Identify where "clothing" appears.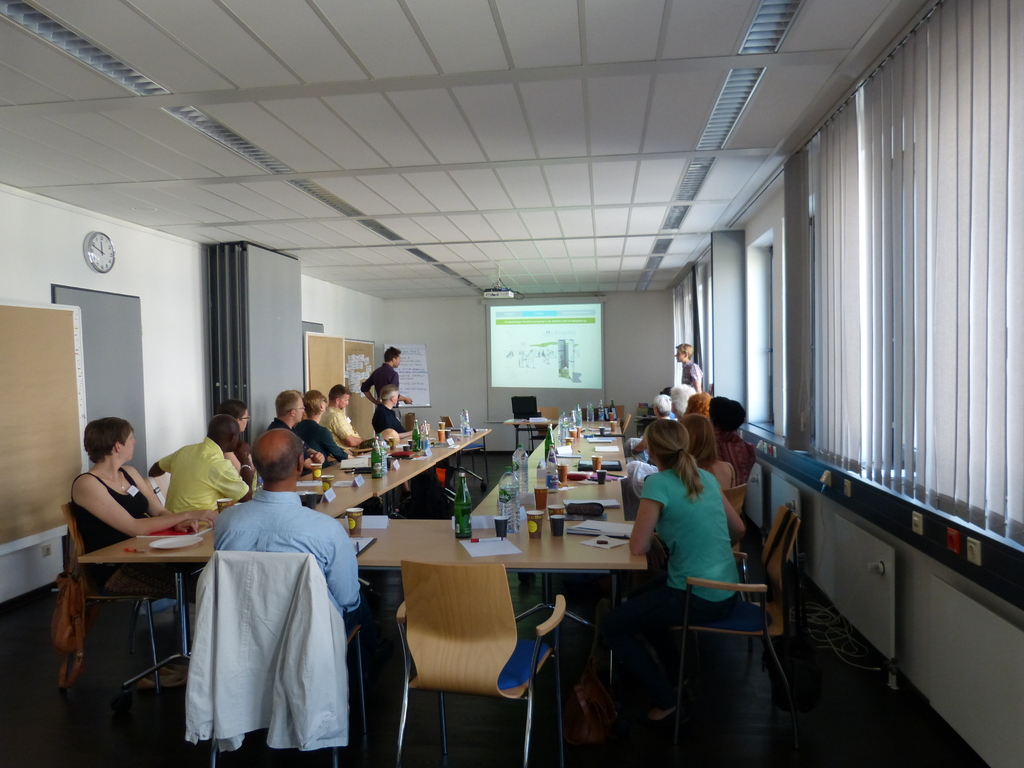
Appears at [left=373, top=404, right=405, bottom=433].
